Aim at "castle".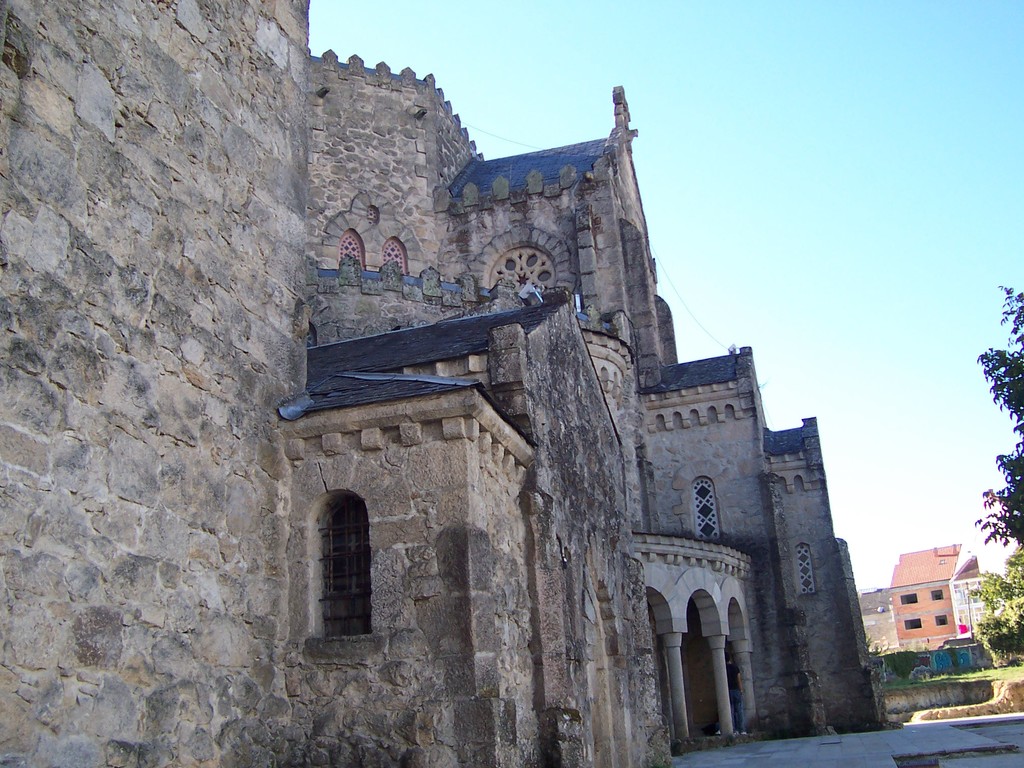
Aimed at detection(0, 0, 885, 767).
